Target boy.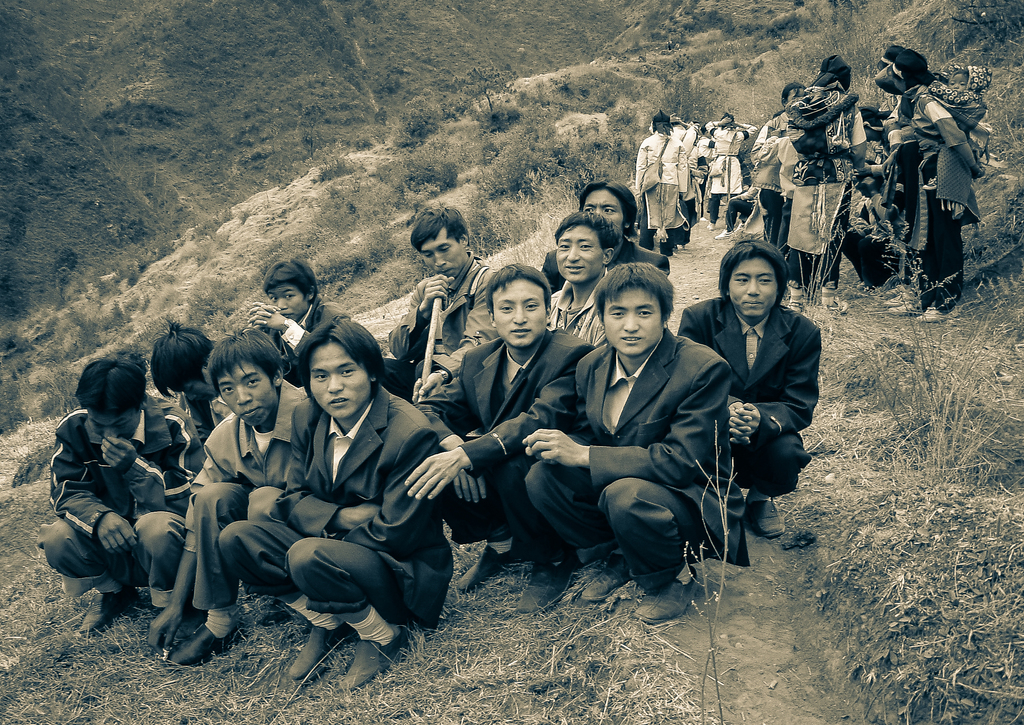
Target region: <bbox>542, 175, 682, 298</bbox>.
